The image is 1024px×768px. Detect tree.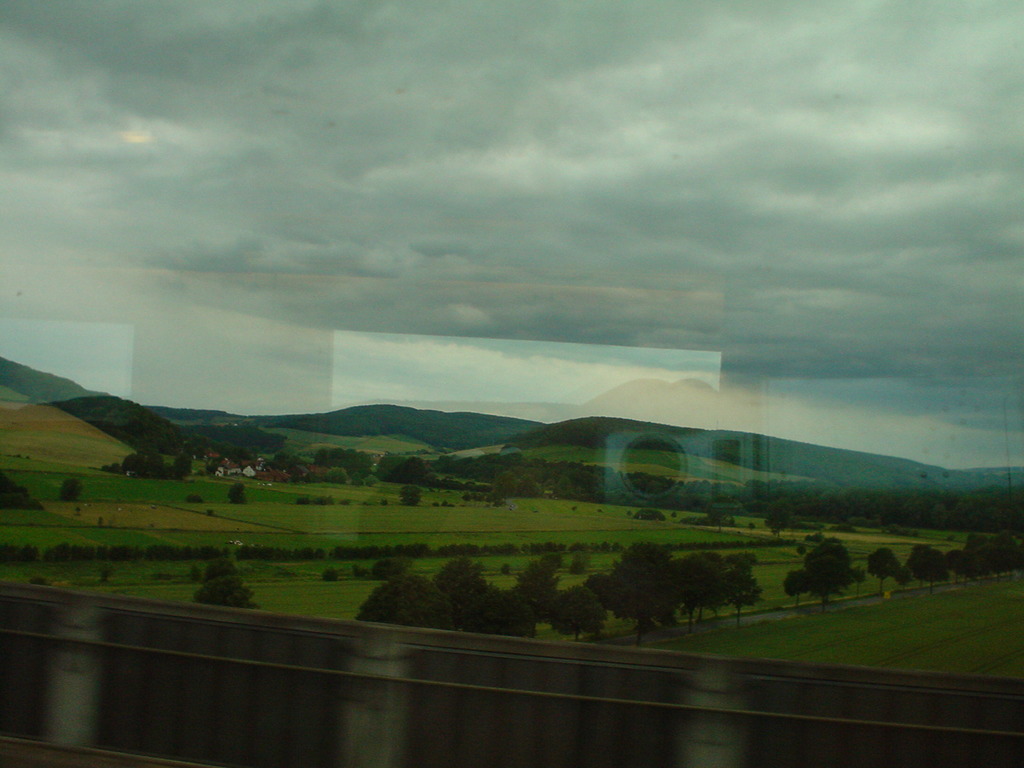
Detection: box=[789, 546, 846, 600].
